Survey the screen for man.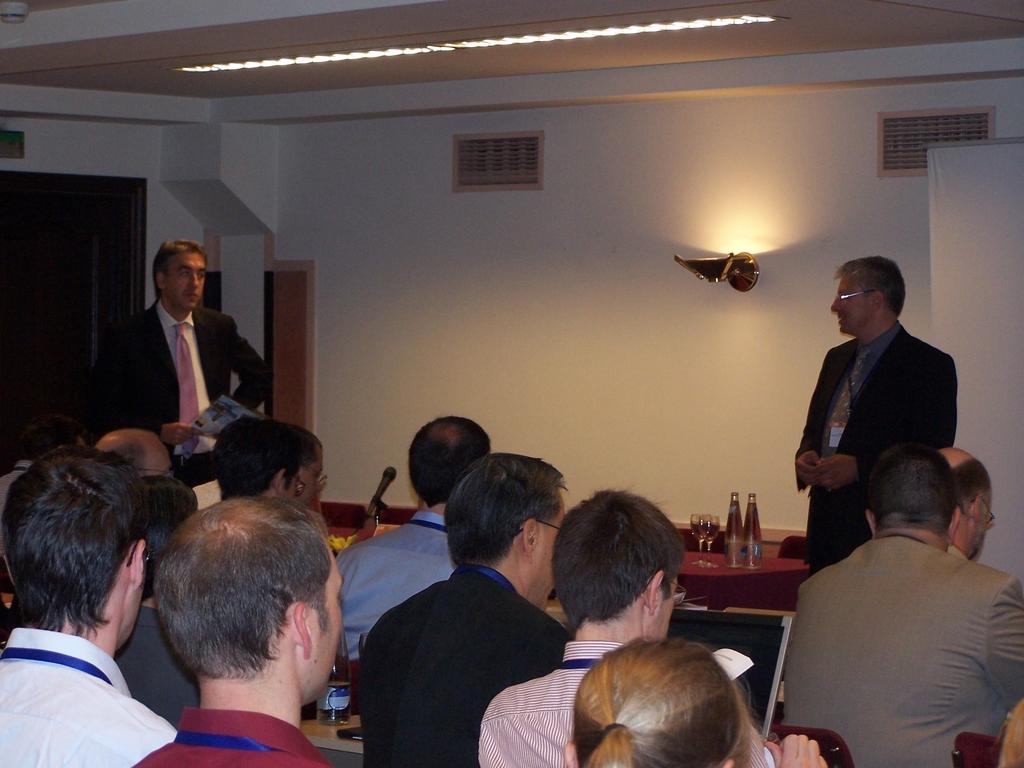
Survey found: x1=92, y1=431, x2=174, y2=479.
